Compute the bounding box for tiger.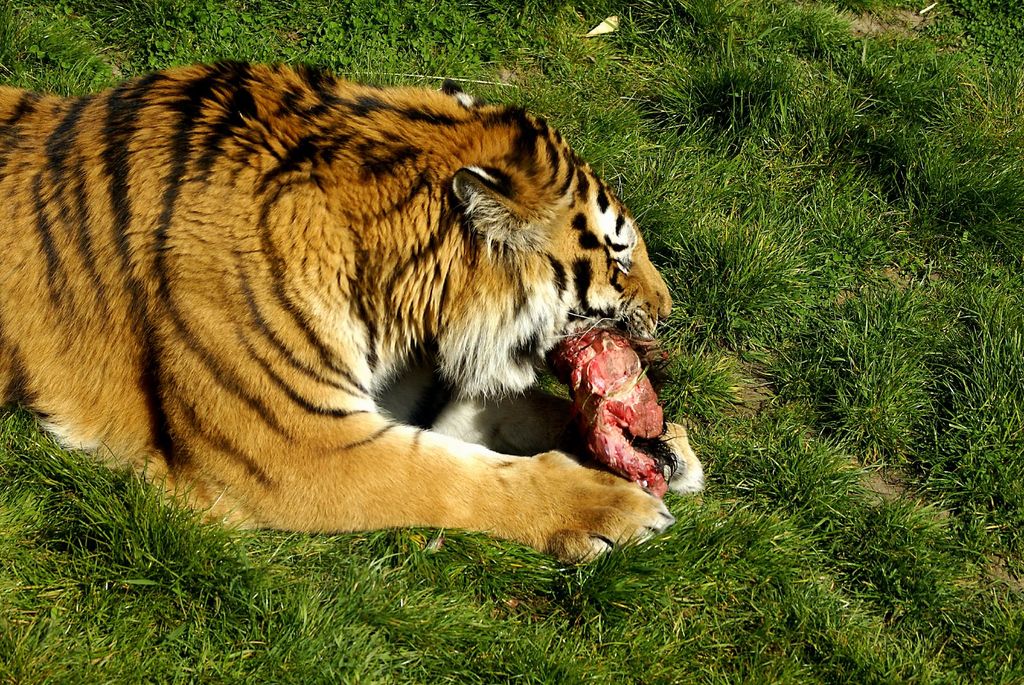
0:55:702:567.
